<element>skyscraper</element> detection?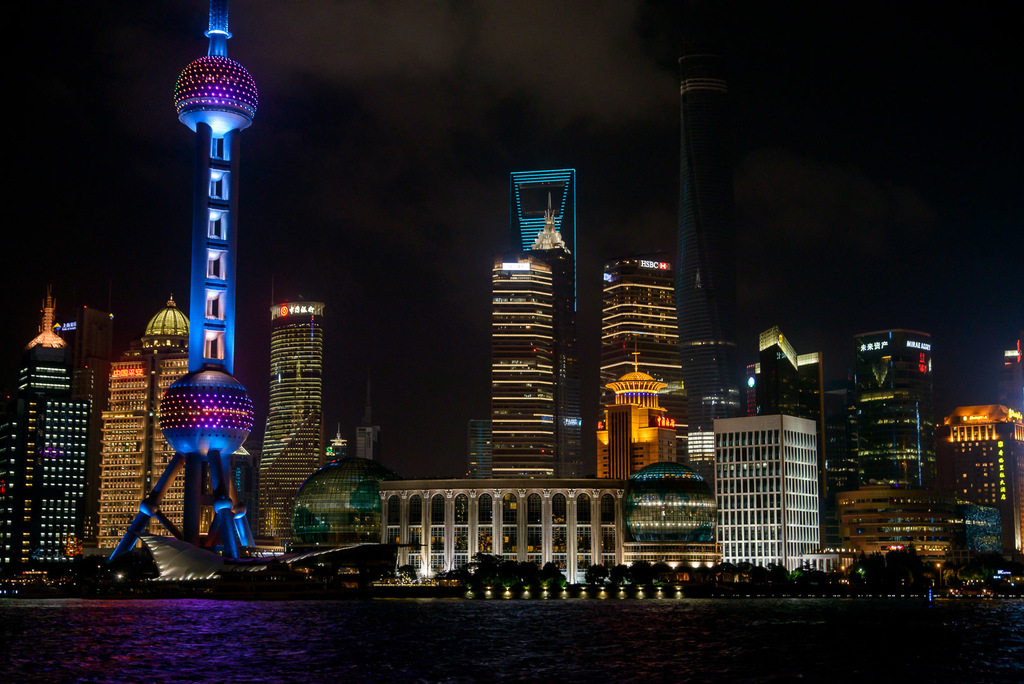
<region>675, 51, 750, 431</region>
